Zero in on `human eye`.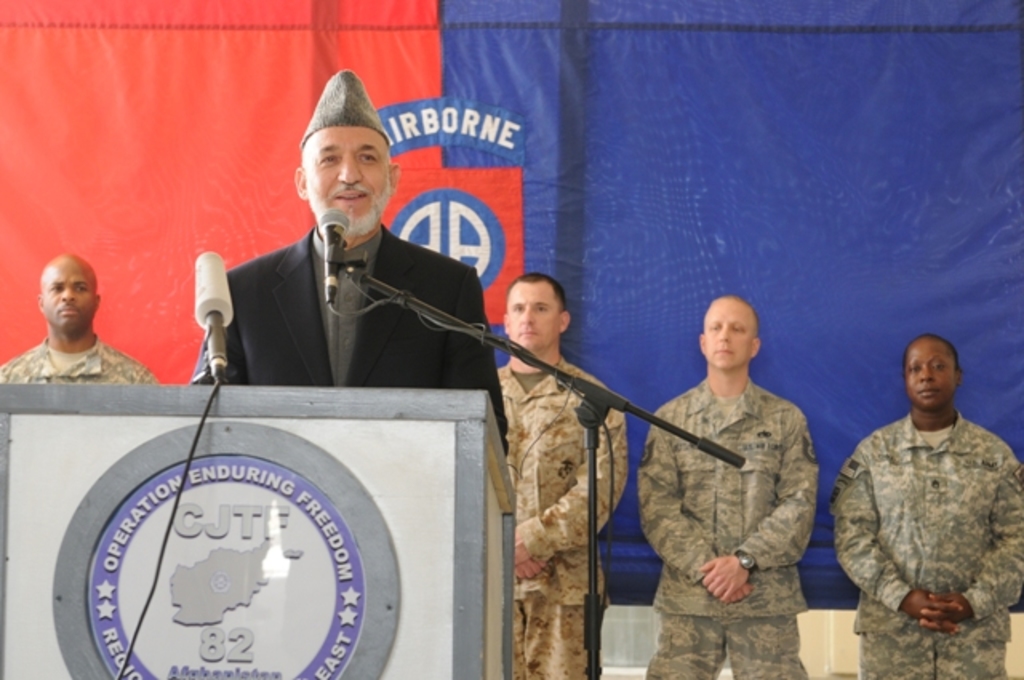
Zeroed in: <region>907, 368, 923, 376</region>.
